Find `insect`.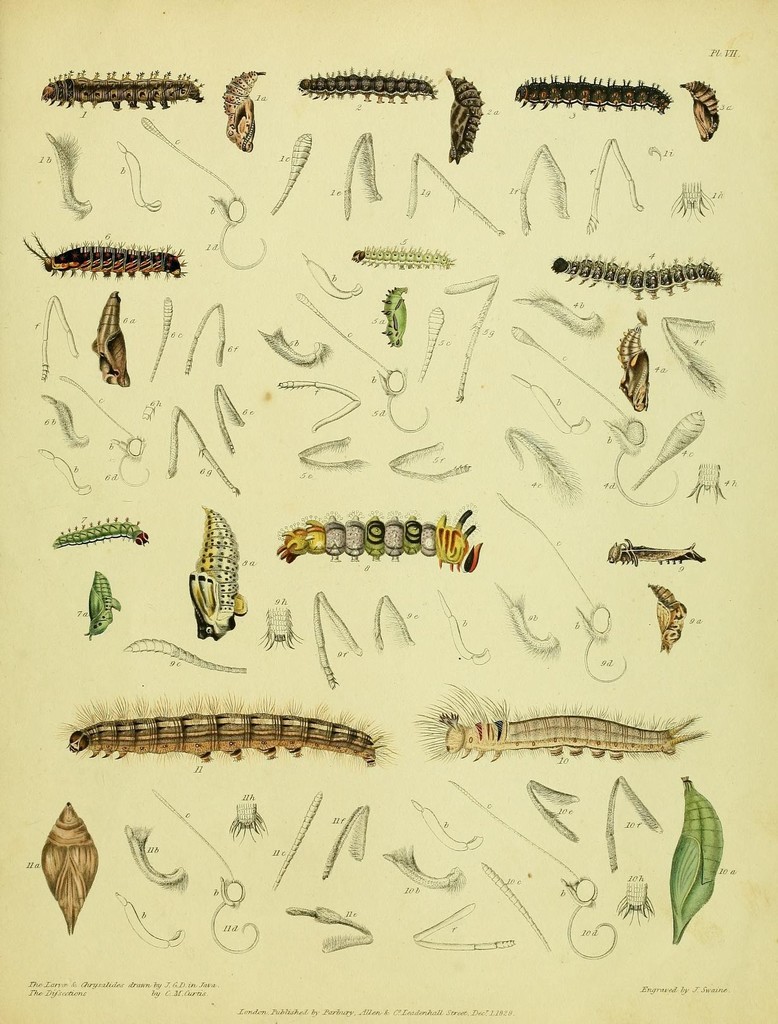
locate(296, 70, 435, 104).
